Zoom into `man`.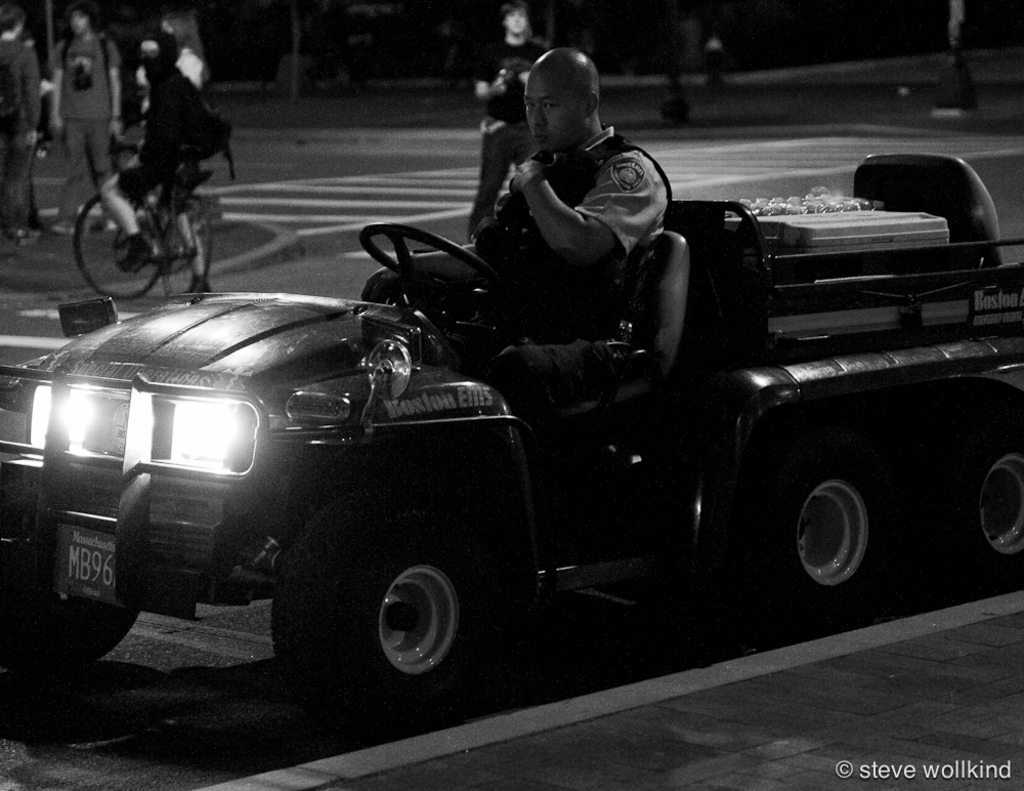
Zoom target: x1=463 y1=0 x2=550 y2=242.
